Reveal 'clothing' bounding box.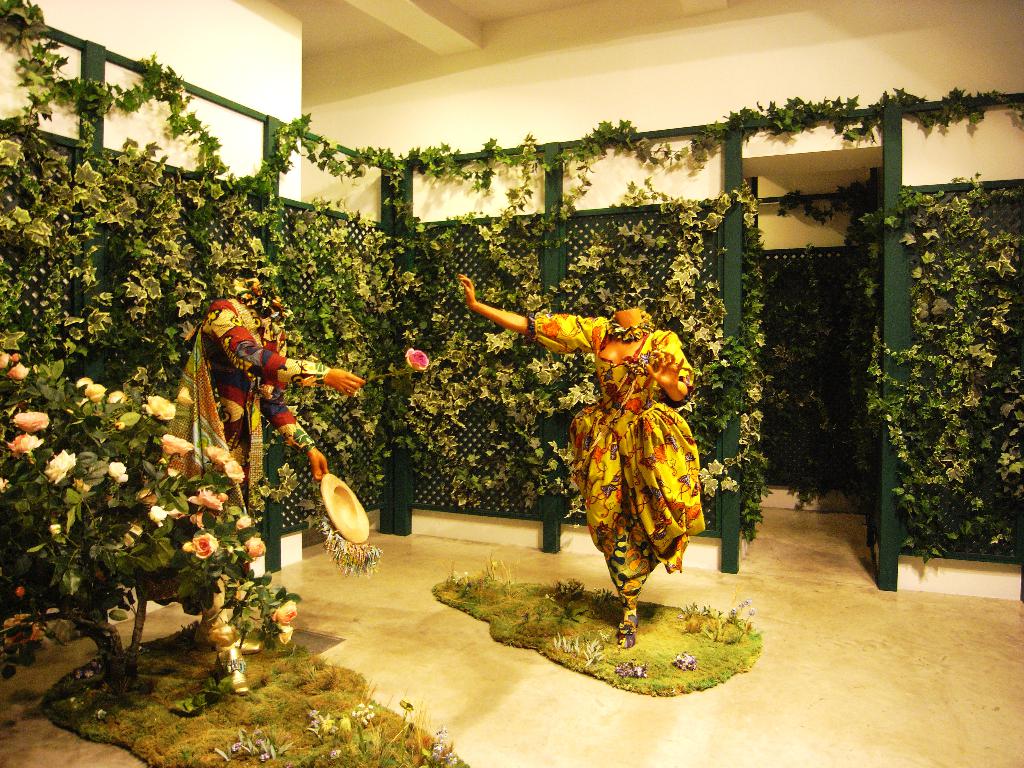
Revealed: l=170, t=297, r=331, b=646.
